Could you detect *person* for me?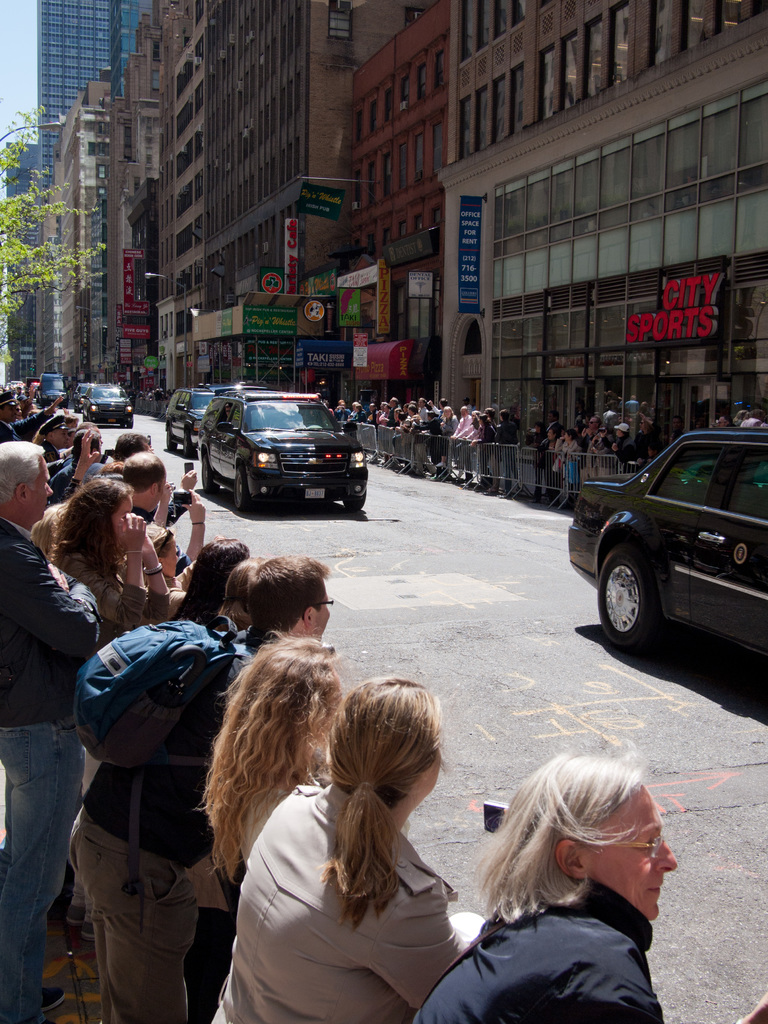
Detection result: locate(428, 738, 686, 1014).
